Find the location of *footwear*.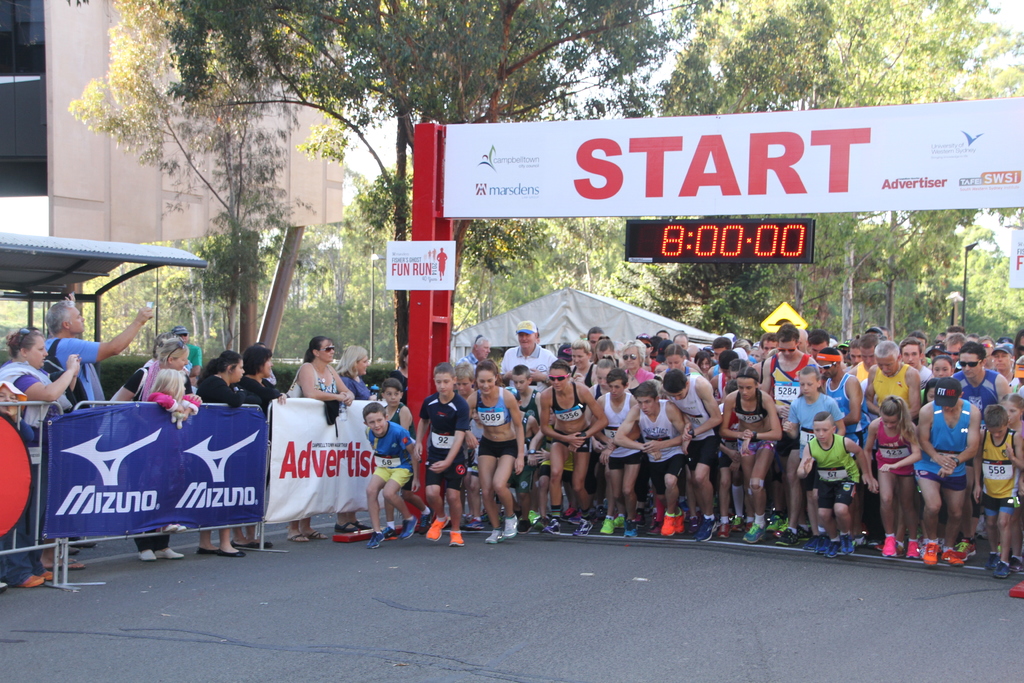
Location: x1=732, y1=515, x2=742, y2=531.
